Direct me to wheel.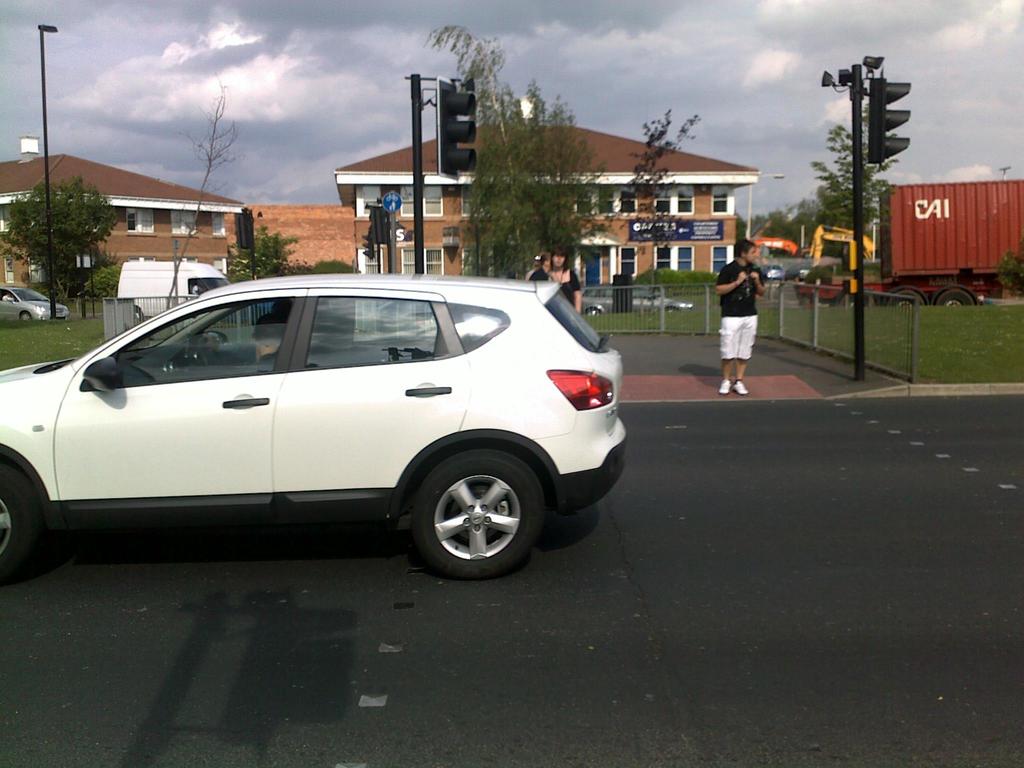
Direction: <bbox>586, 305, 607, 317</bbox>.
